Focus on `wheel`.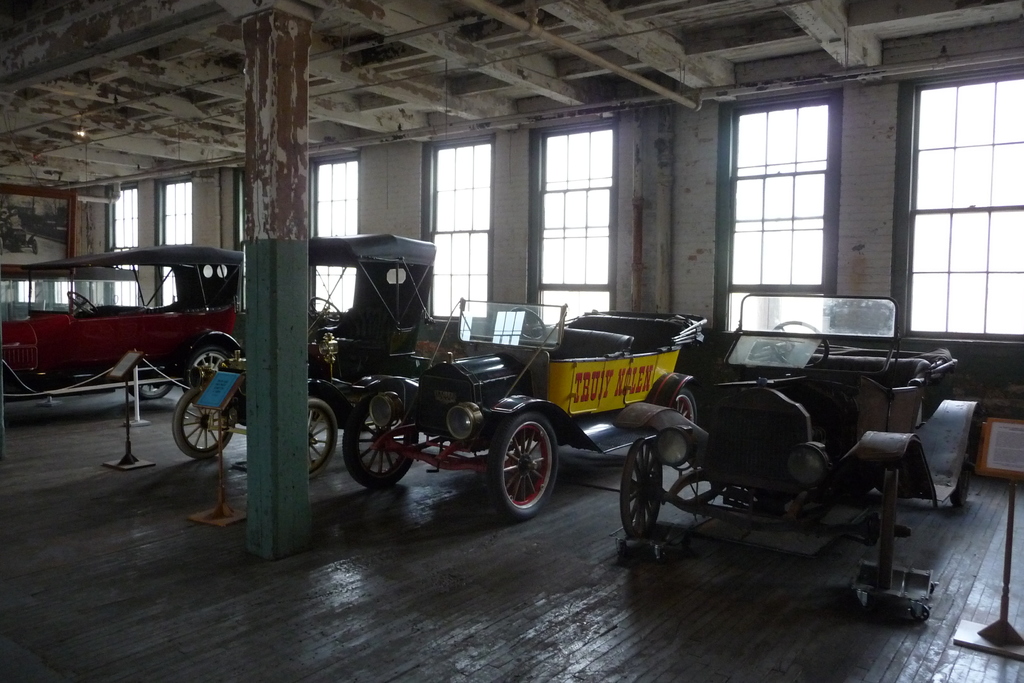
Focused at rect(172, 390, 236, 459).
